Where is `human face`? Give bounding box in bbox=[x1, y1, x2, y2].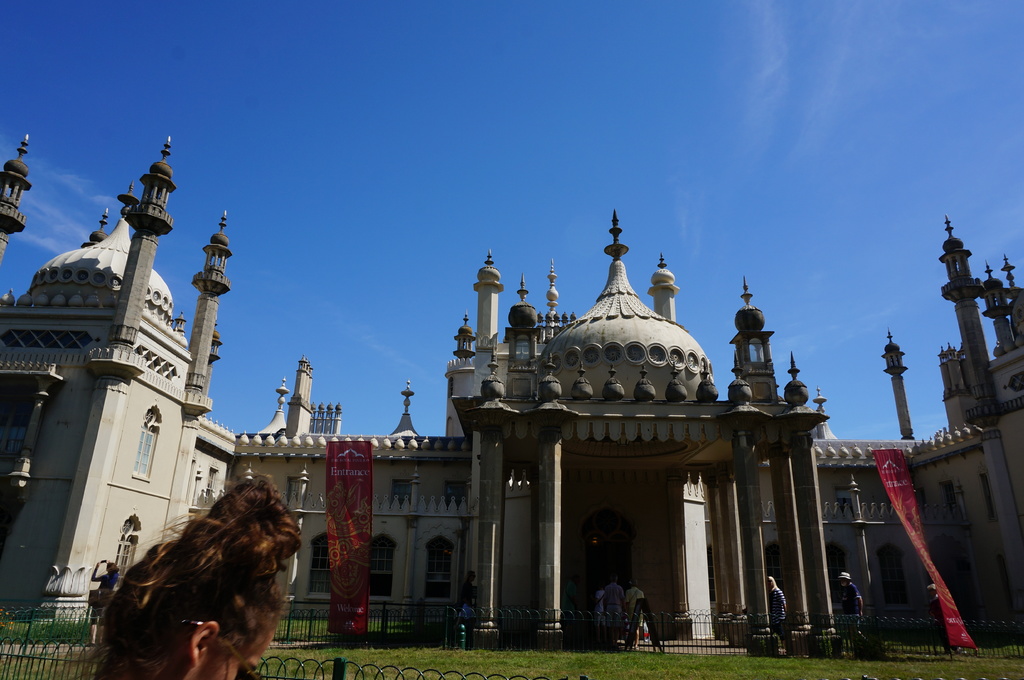
bbox=[770, 578, 775, 586].
